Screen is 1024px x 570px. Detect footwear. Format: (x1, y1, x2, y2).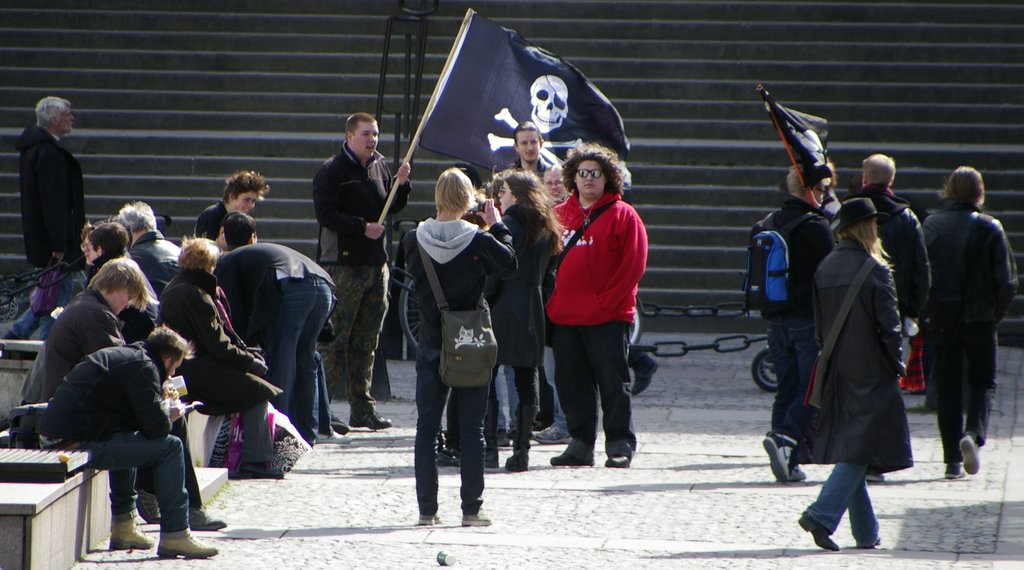
(628, 355, 657, 397).
